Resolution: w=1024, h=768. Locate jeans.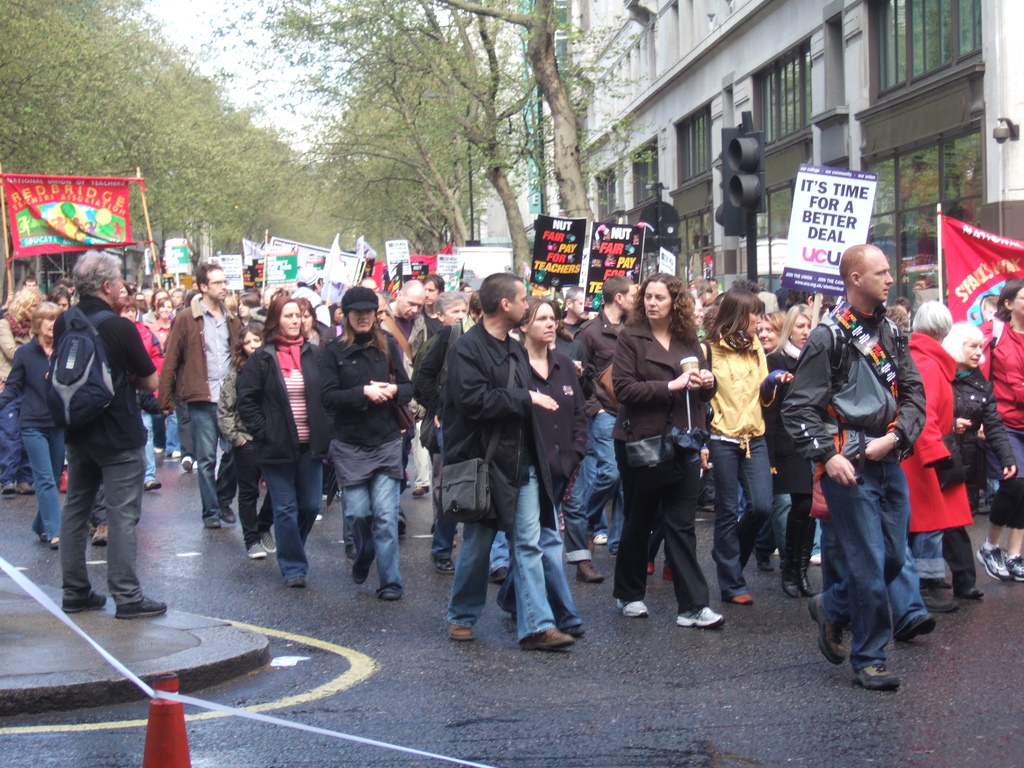
left=21, top=429, right=65, bottom=540.
